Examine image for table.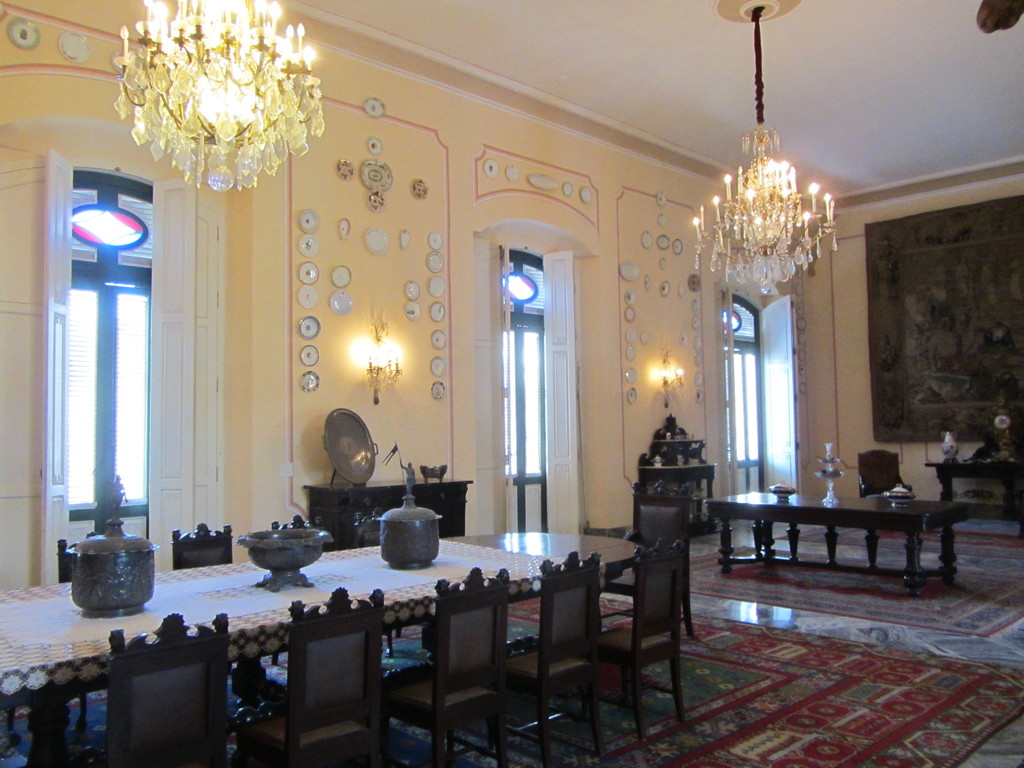
Examination result: {"x1": 0, "y1": 519, "x2": 602, "y2": 761}.
